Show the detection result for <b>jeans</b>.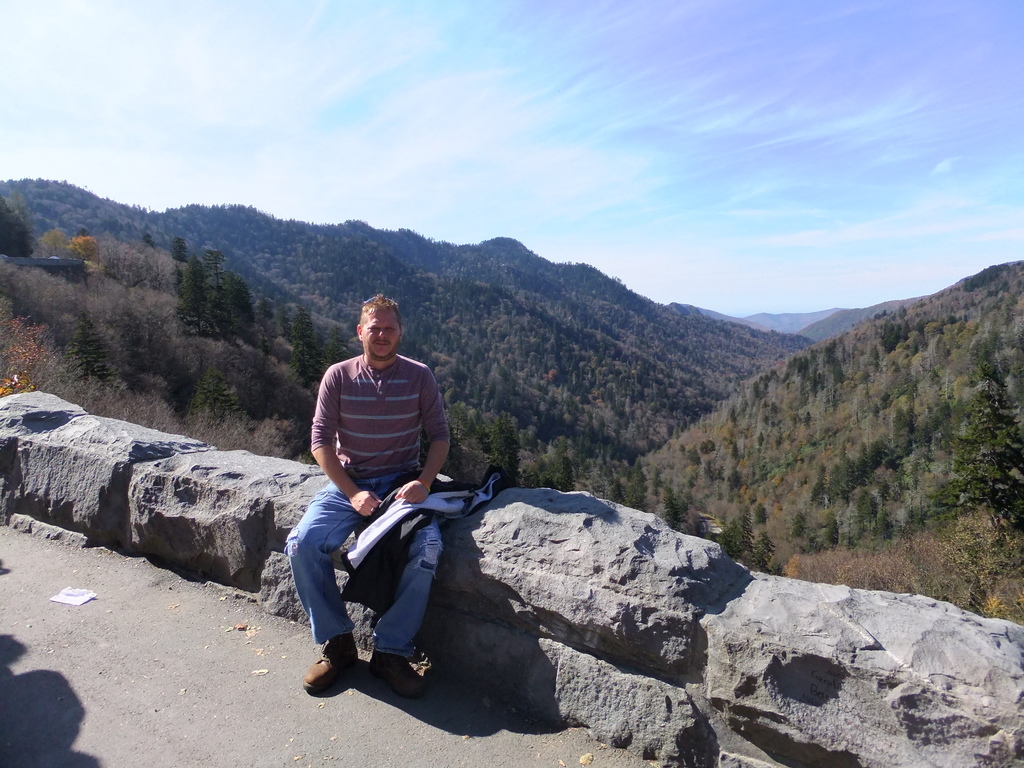
279:475:436:640.
